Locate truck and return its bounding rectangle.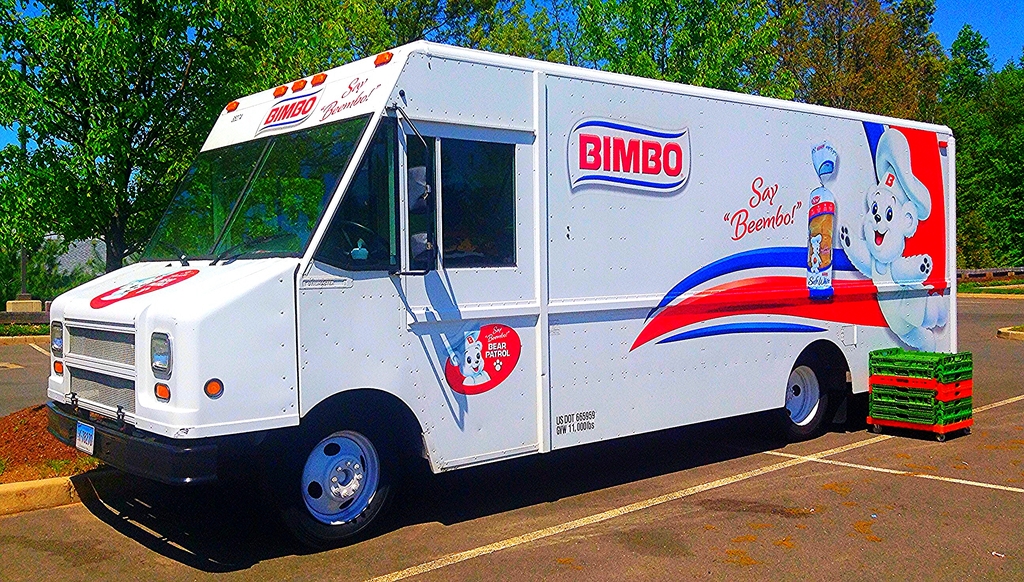
(x1=60, y1=47, x2=954, y2=559).
